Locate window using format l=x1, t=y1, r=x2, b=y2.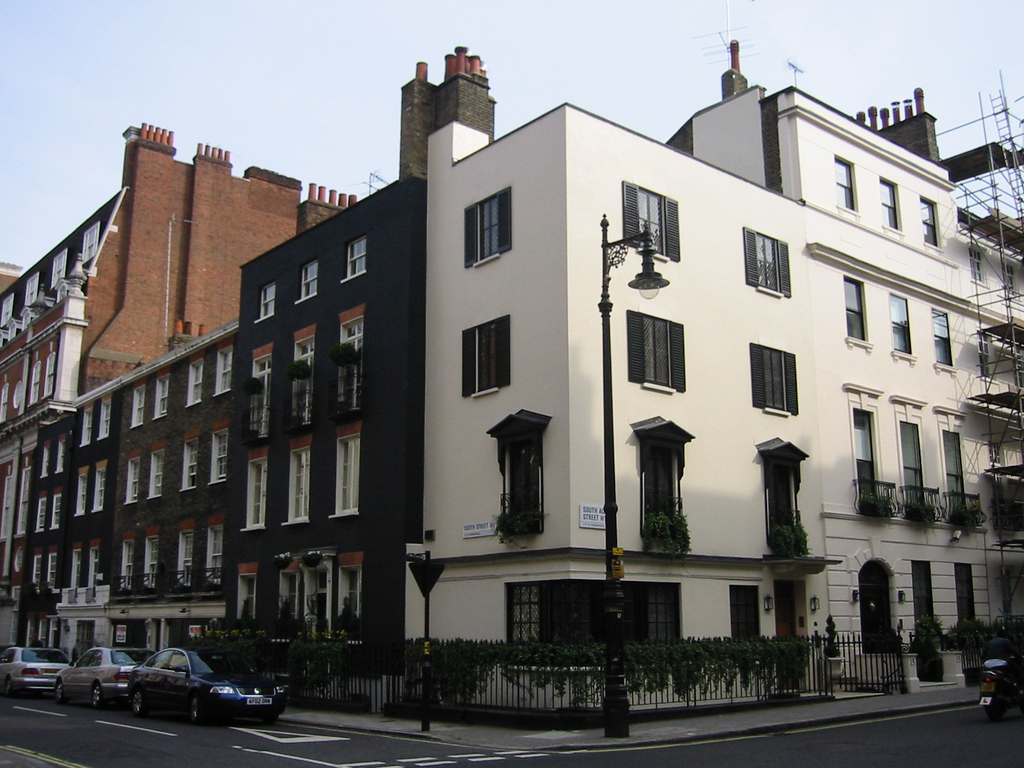
l=907, t=559, r=934, b=632.
